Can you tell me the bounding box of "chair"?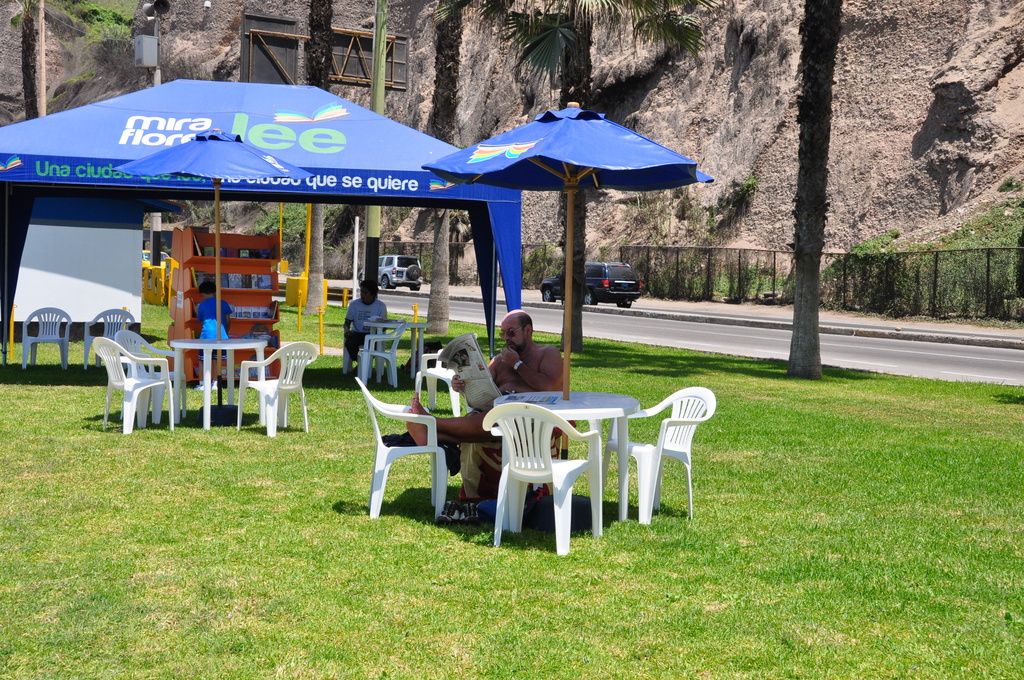
region(415, 350, 461, 419).
